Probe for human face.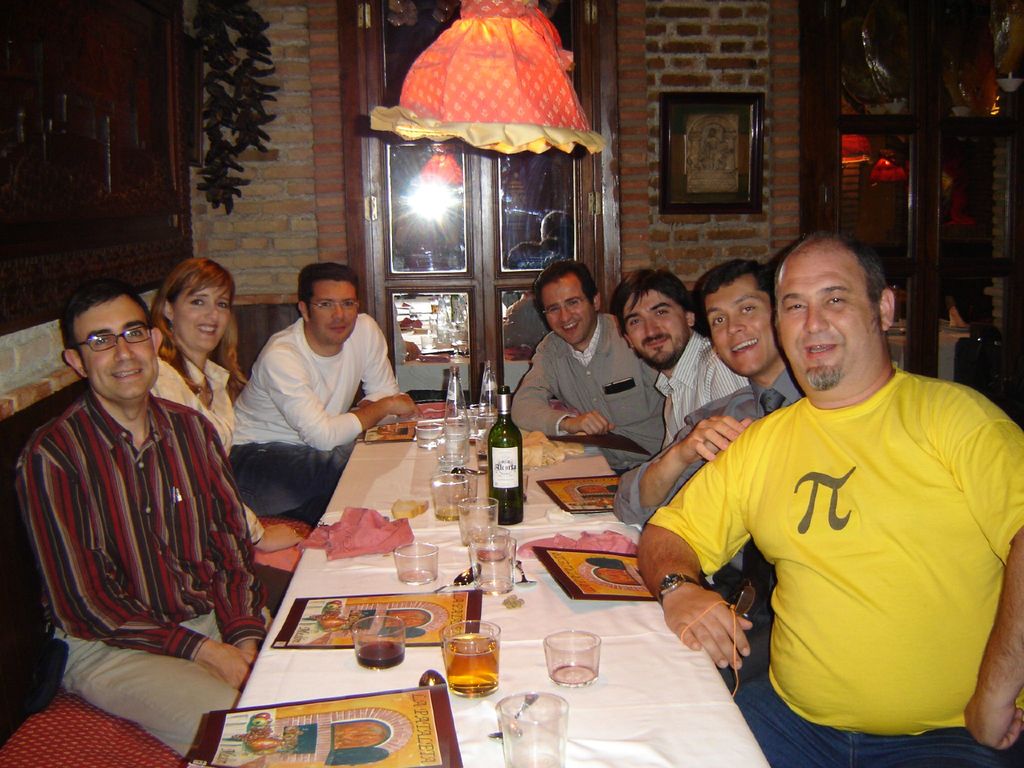
Probe result: detection(618, 288, 690, 371).
